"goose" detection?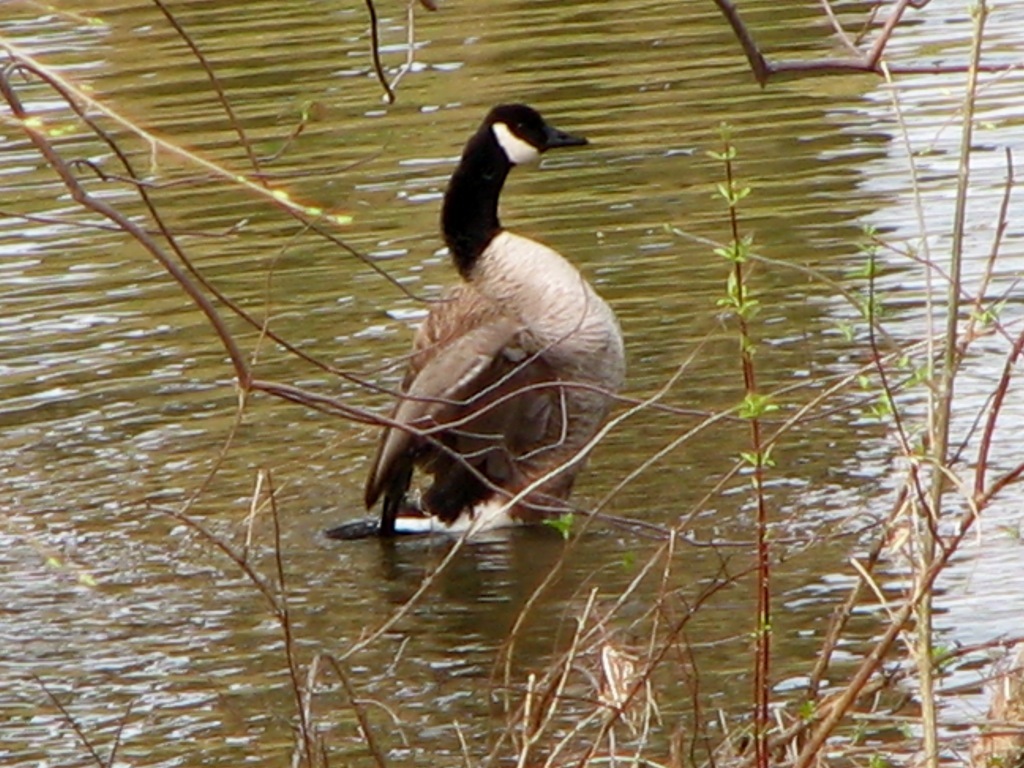
x1=327, y1=105, x2=626, y2=548
